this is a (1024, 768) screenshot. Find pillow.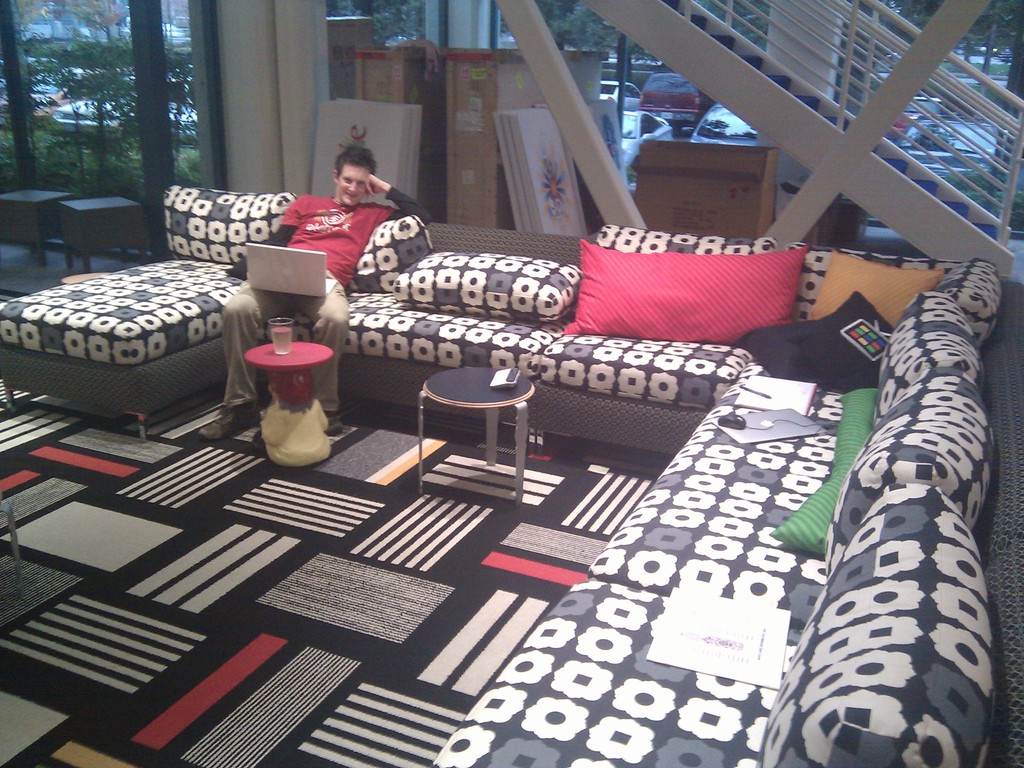
Bounding box: (x1=385, y1=248, x2=589, y2=311).
